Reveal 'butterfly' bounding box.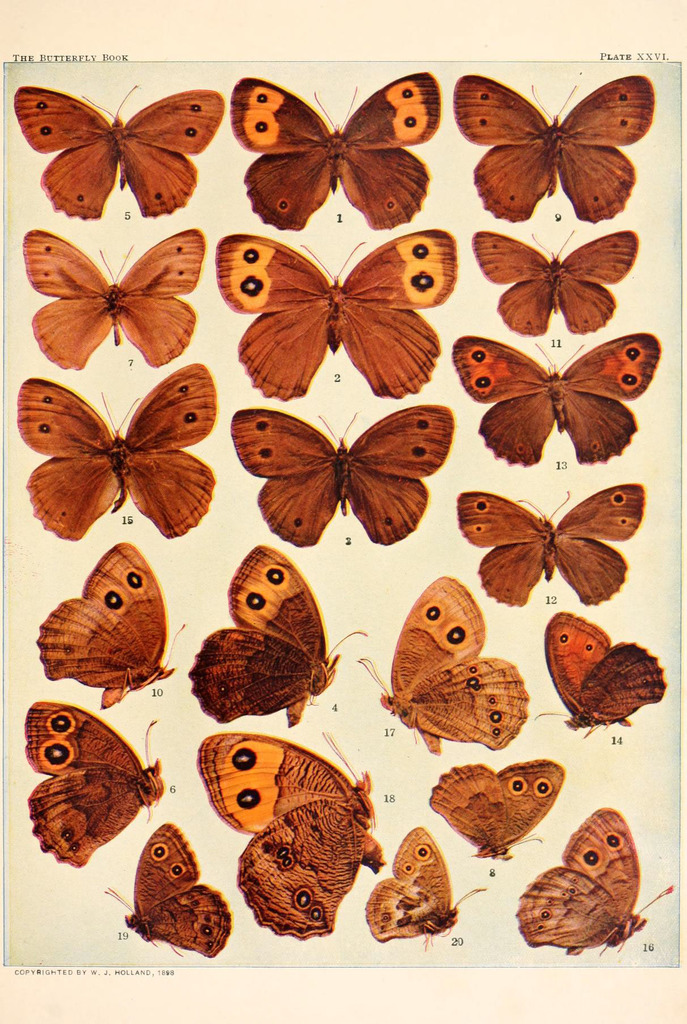
Revealed: 22, 698, 166, 863.
